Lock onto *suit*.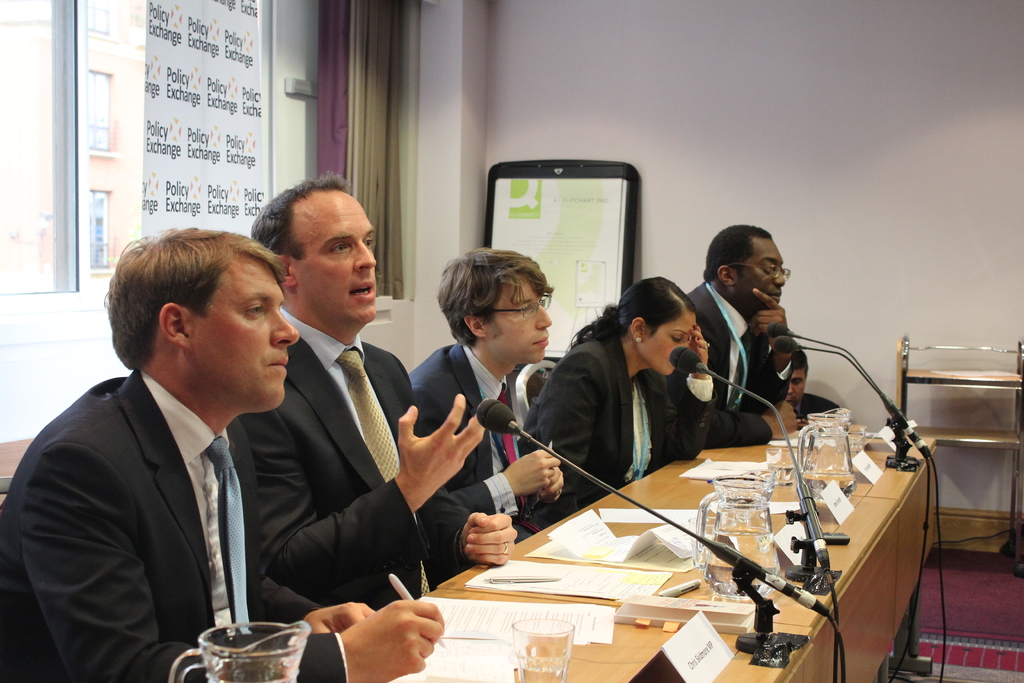
Locked: crop(689, 283, 794, 447).
